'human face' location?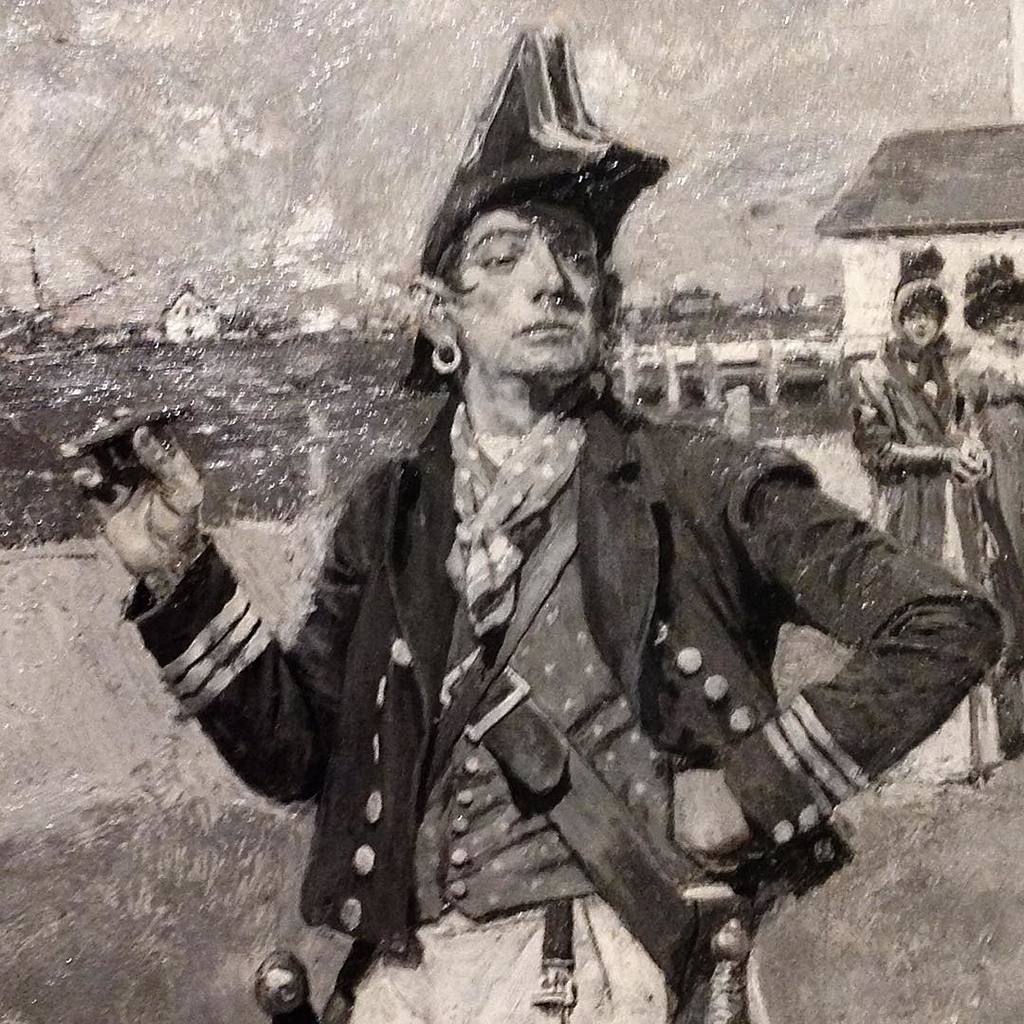
bbox(464, 194, 613, 364)
